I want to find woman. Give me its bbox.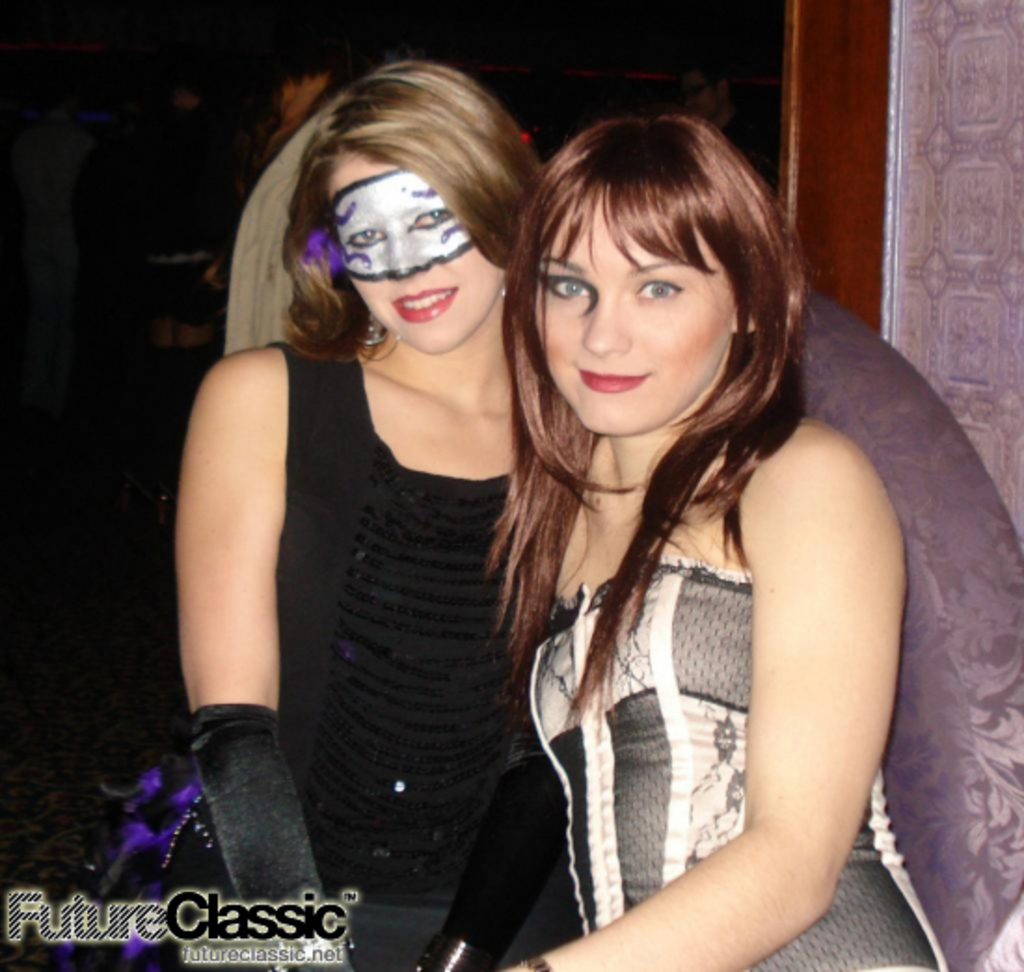
175, 52, 594, 942.
